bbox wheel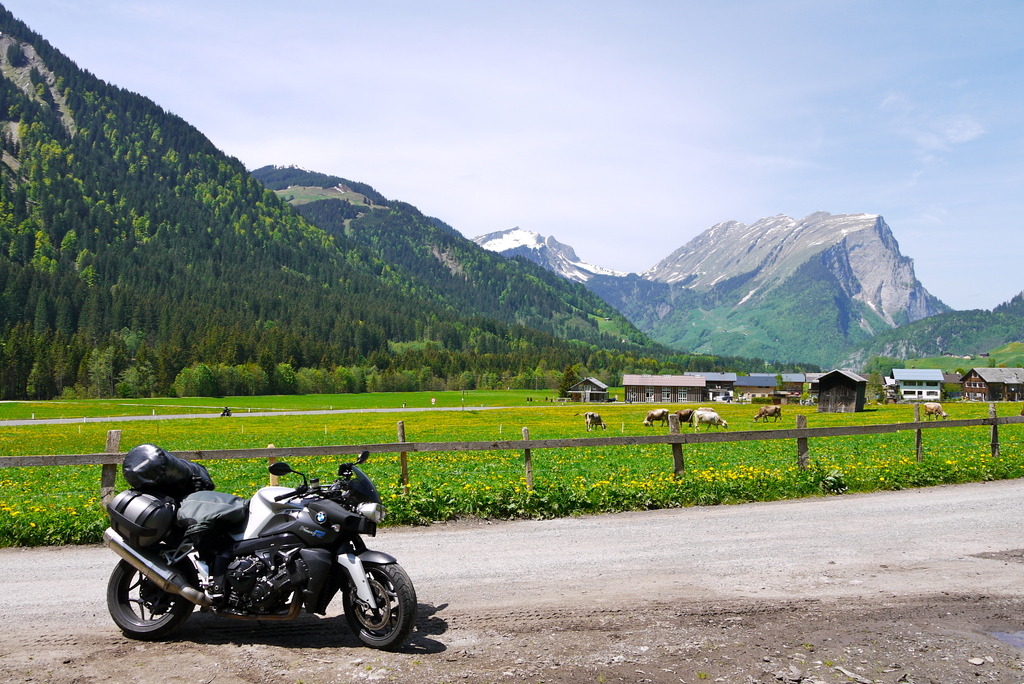
<bbox>341, 559, 417, 651</bbox>
